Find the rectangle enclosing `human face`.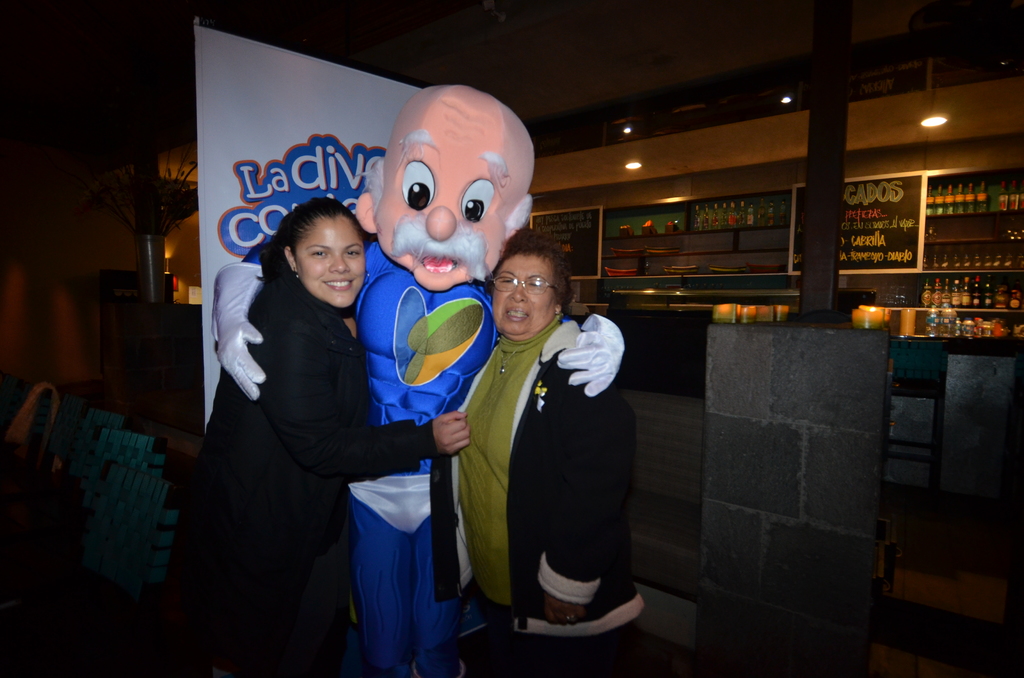
box=[294, 219, 364, 307].
